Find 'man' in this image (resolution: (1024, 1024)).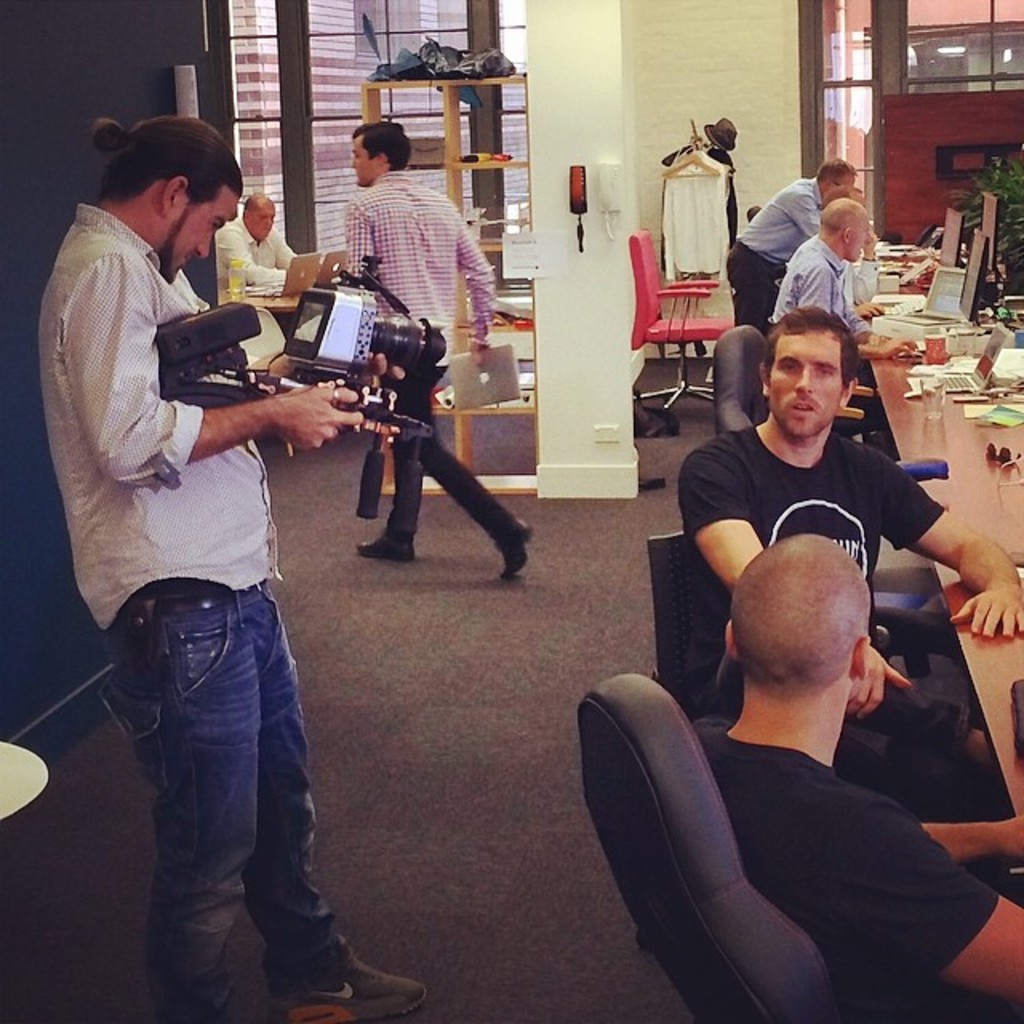
<region>354, 118, 538, 581</region>.
